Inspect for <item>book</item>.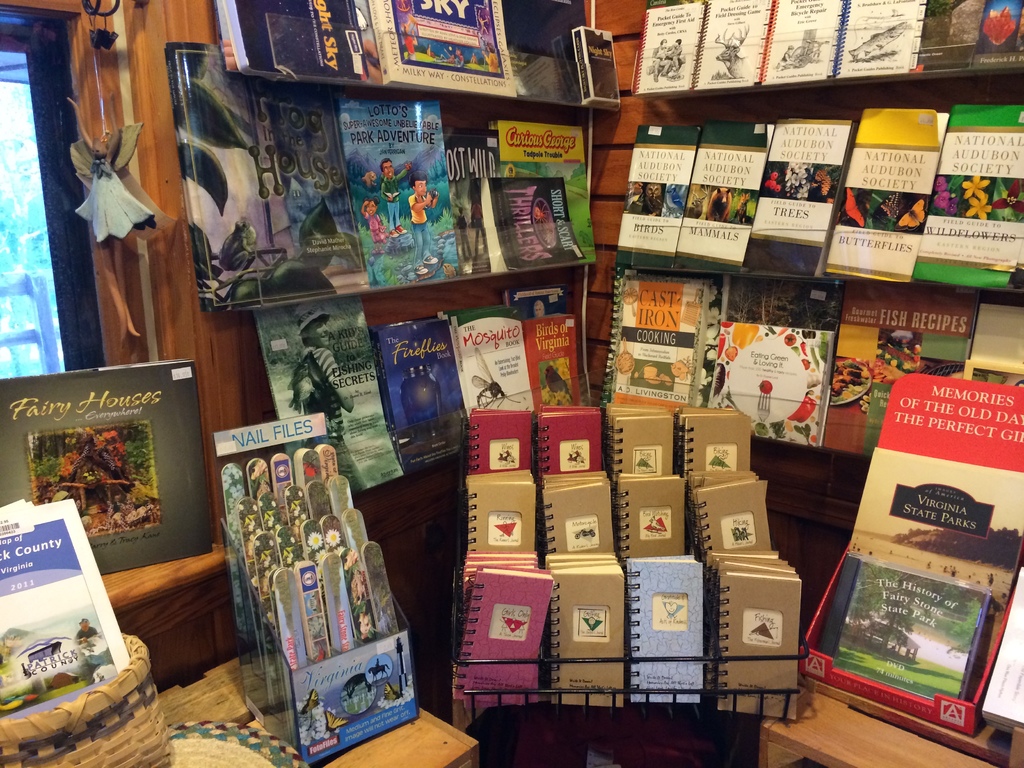
Inspection: 334 95 469 294.
